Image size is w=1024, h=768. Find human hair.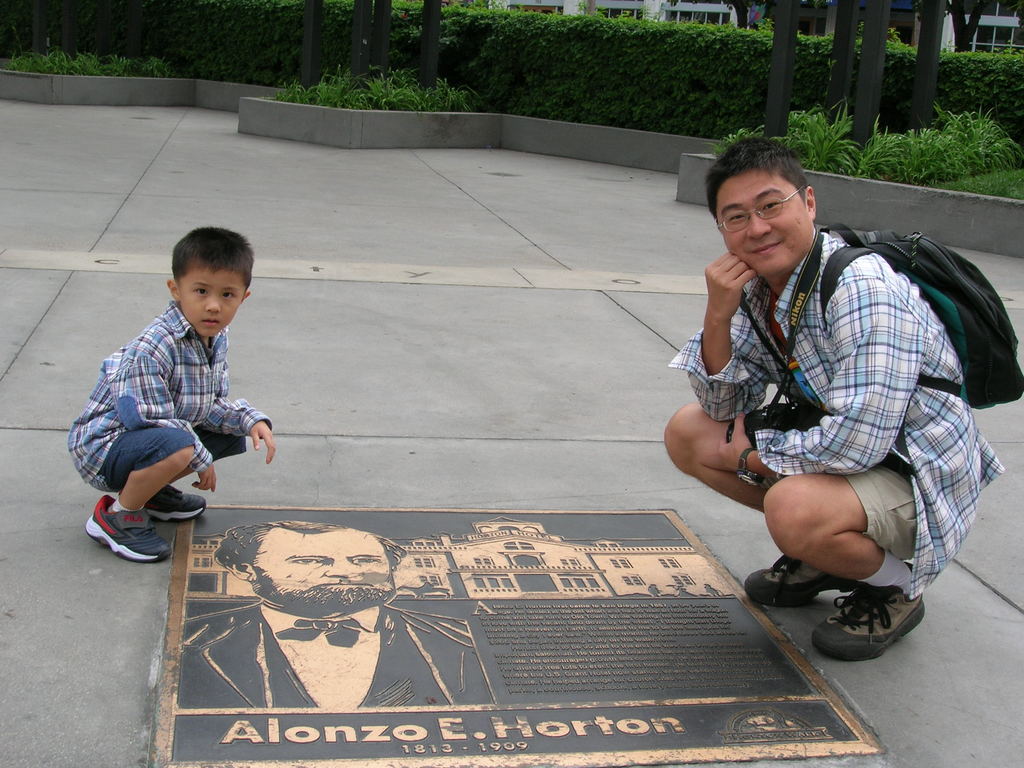
detection(212, 518, 408, 579).
